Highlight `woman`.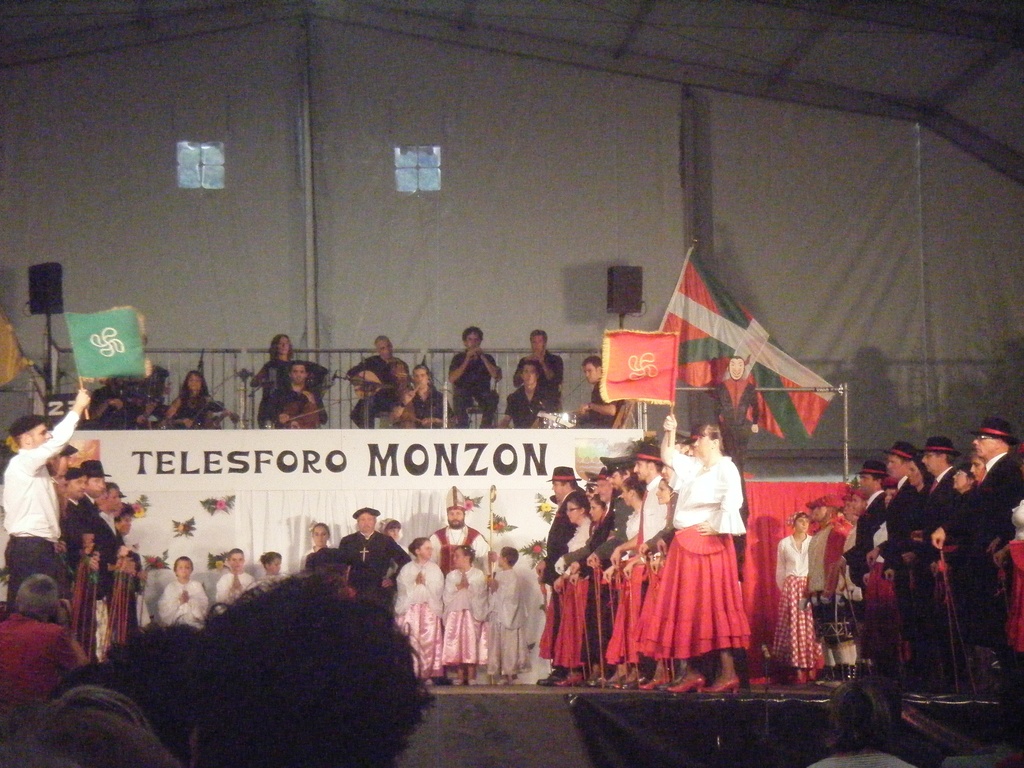
Highlighted region: crop(653, 474, 674, 559).
